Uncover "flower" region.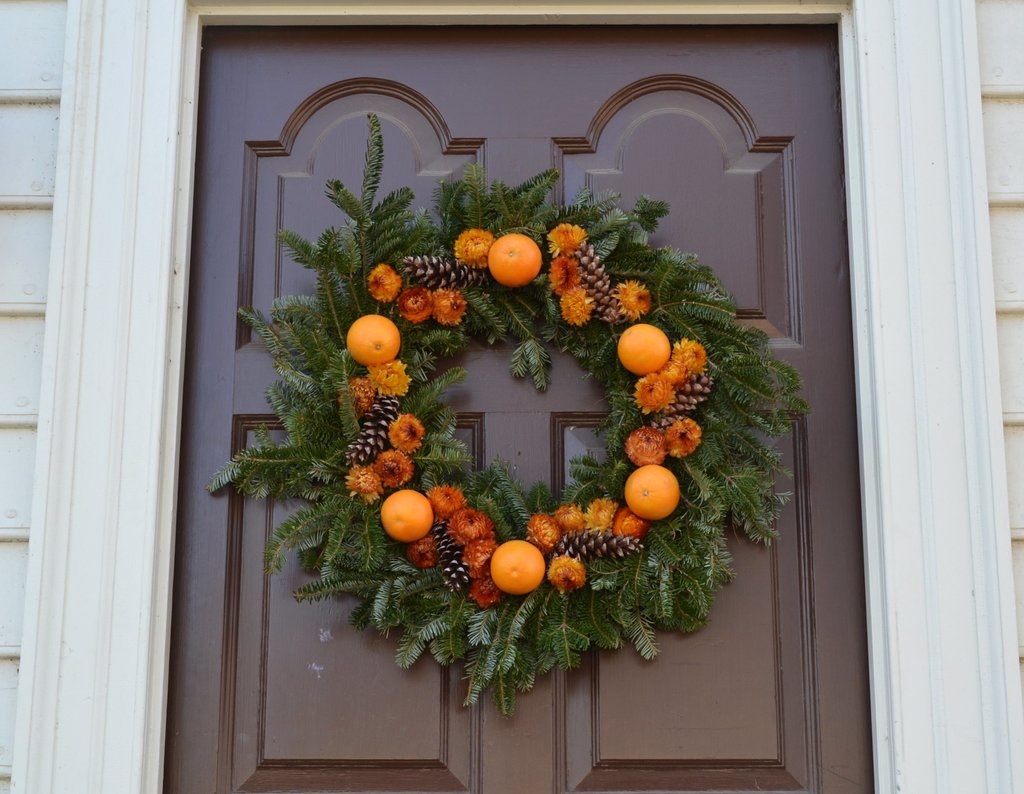
Uncovered: <box>612,278,661,326</box>.
